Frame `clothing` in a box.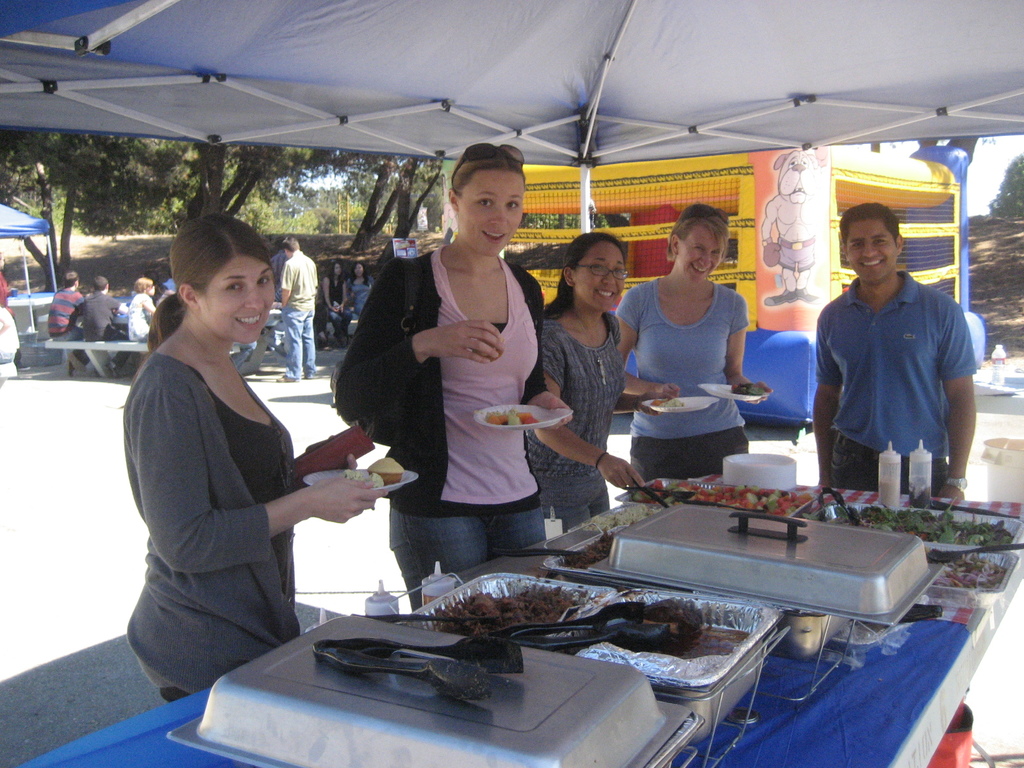
[left=331, top=242, right=554, bottom=599].
